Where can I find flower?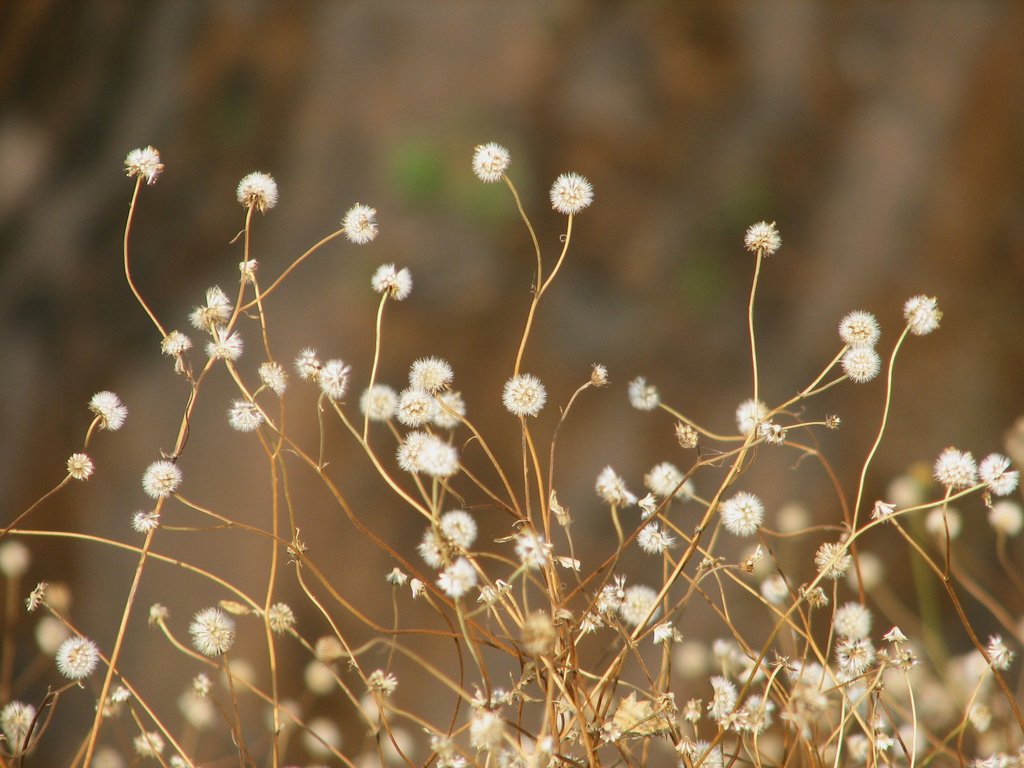
You can find it at 426, 439, 459, 480.
